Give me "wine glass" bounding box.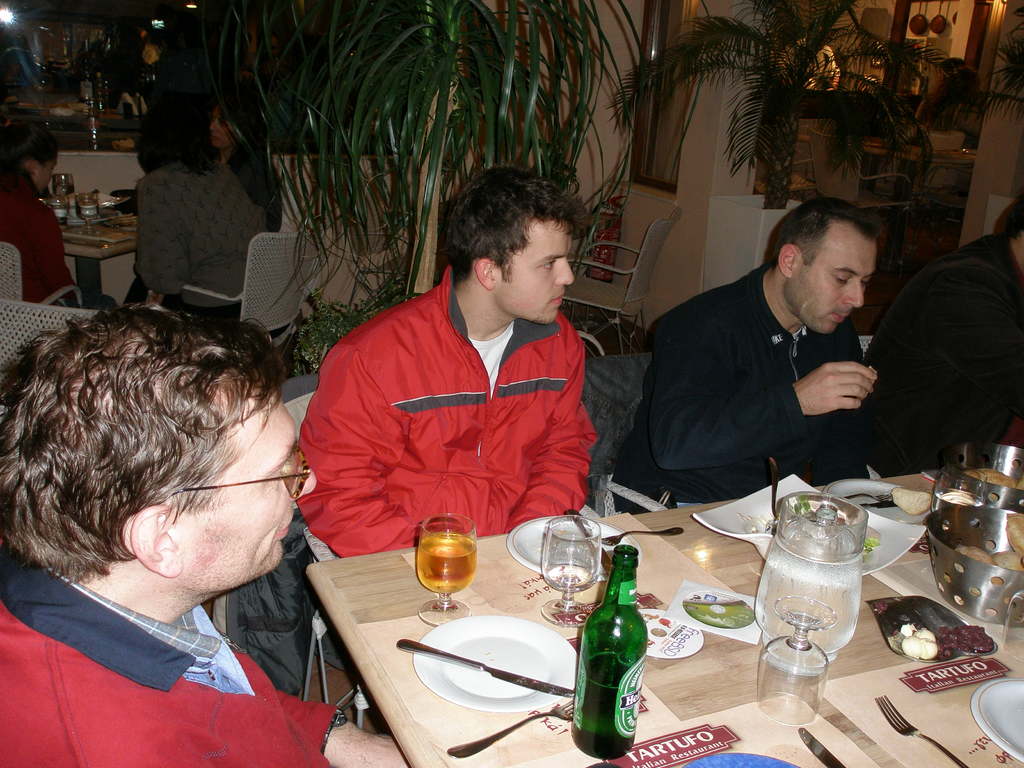
<bbox>538, 513, 602, 628</bbox>.
